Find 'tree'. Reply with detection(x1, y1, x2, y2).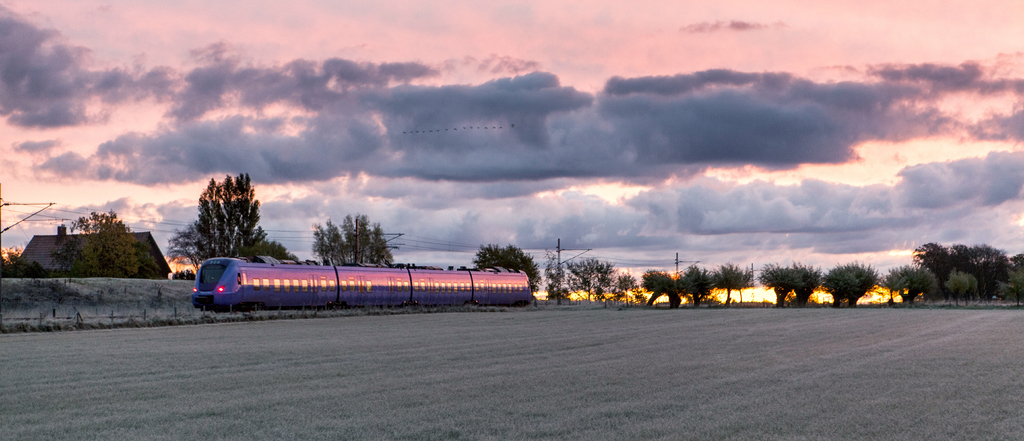
detection(717, 261, 741, 306).
